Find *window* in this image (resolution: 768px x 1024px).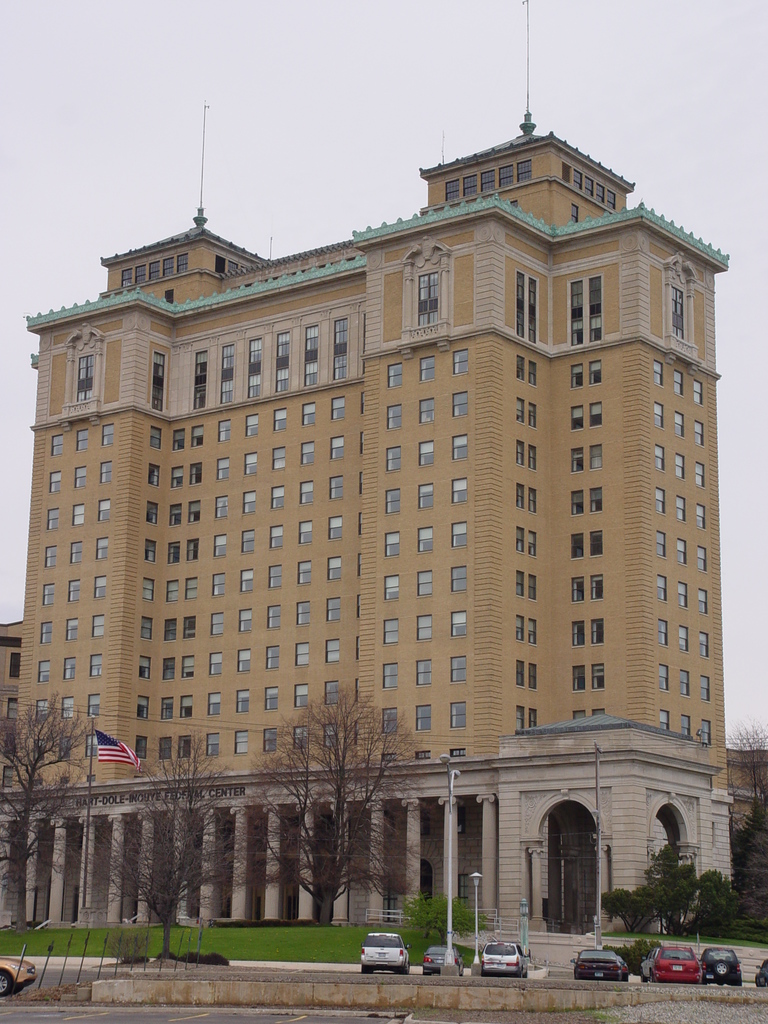
[655, 529, 668, 557].
